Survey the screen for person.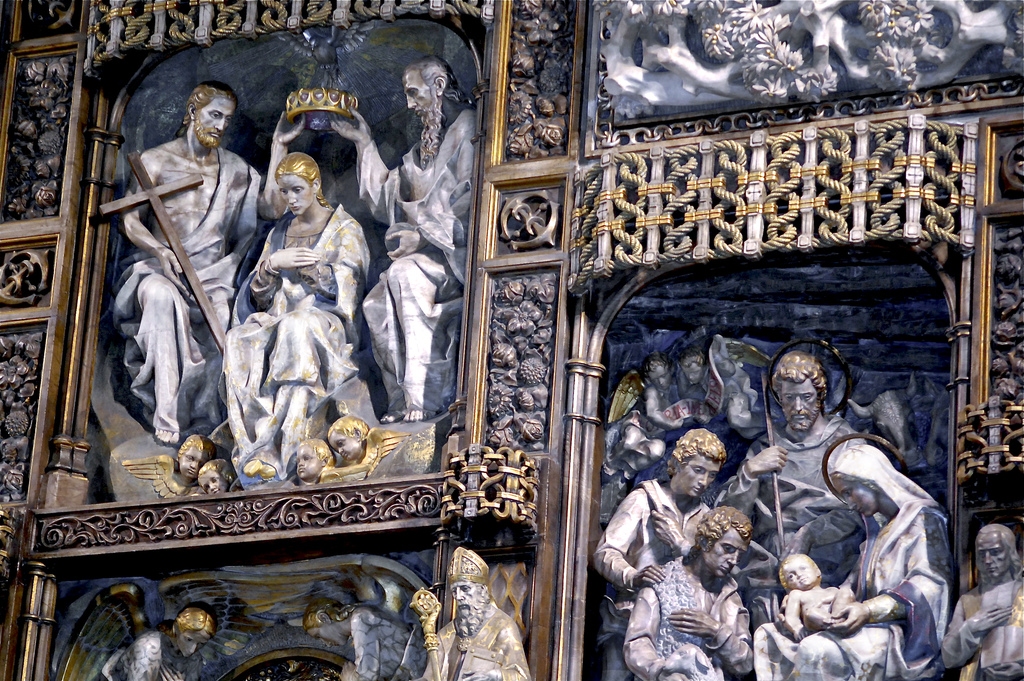
Survey found: [x1=742, y1=444, x2=956, y2=680].
